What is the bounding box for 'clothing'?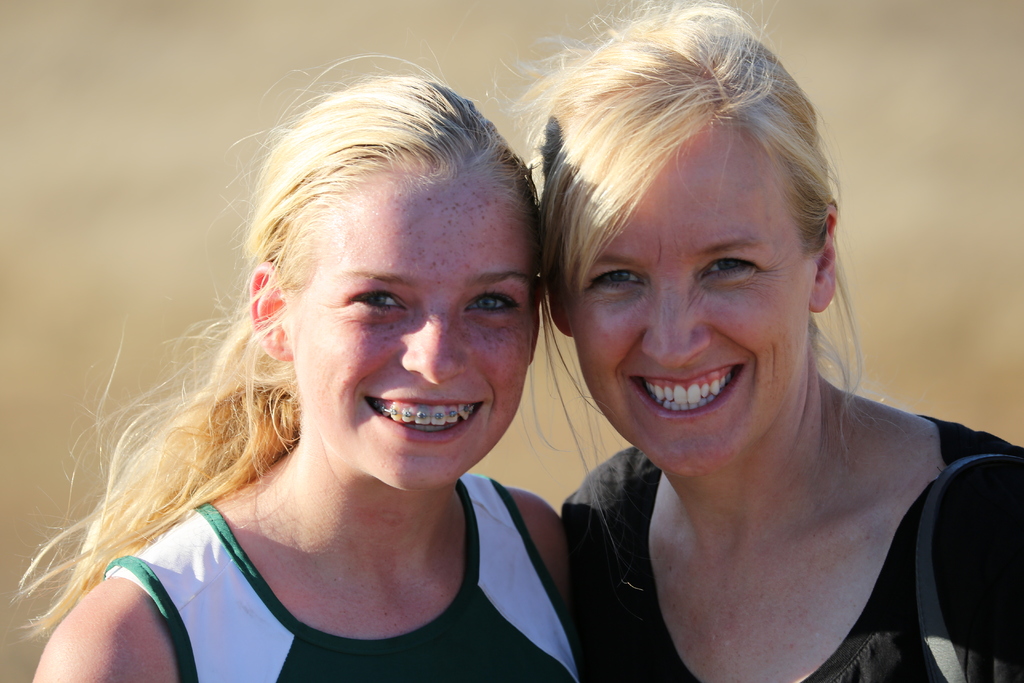
box(106, 471, 577, 682).
